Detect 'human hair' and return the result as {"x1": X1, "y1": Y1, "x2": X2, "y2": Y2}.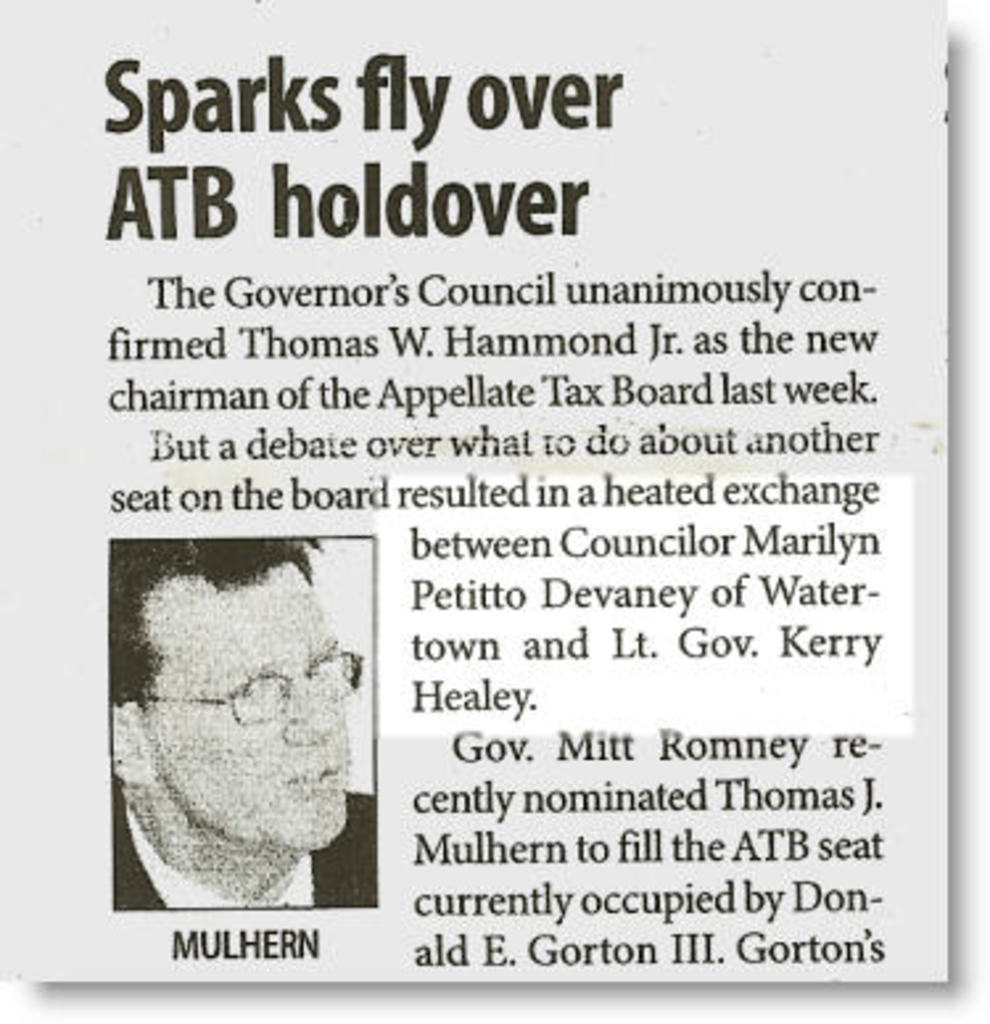
{"x1": 108, "y1": 536, "x2": 322, "y2": 699}.
